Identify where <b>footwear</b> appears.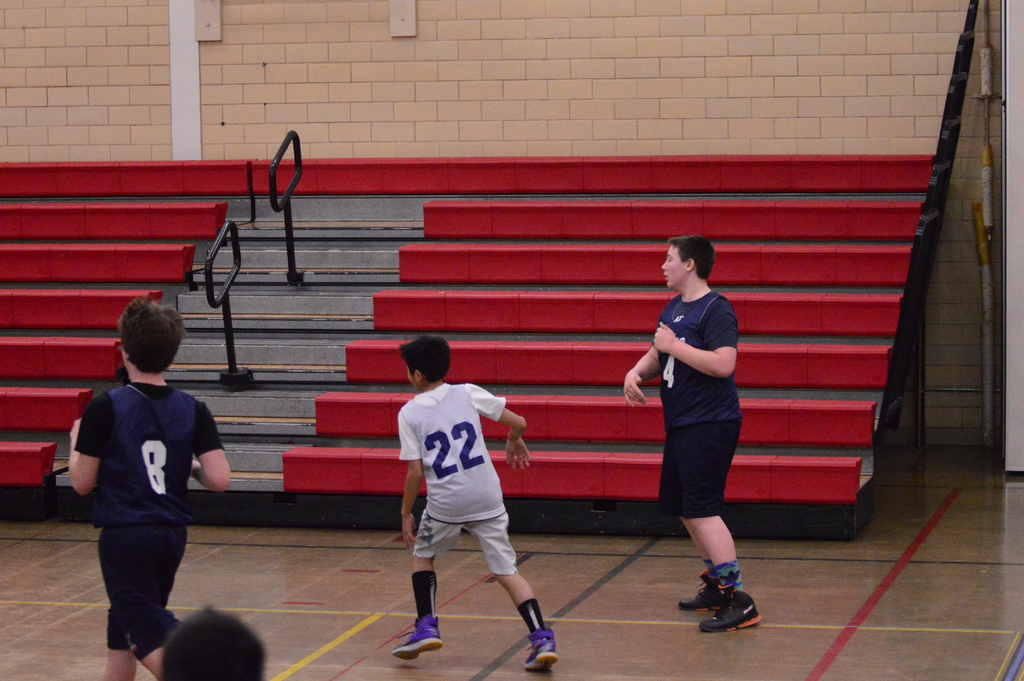
Appears at rect(696, 585, 762, 636).
